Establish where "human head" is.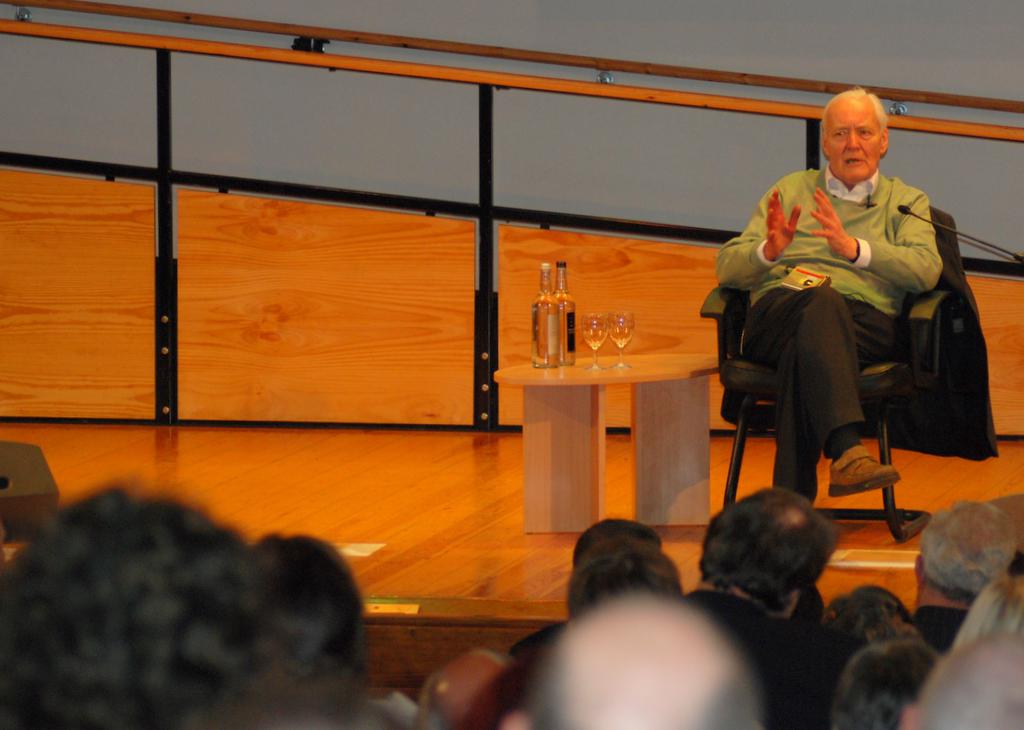
Established at (left=700, top=487, right=833, bottom=600).
